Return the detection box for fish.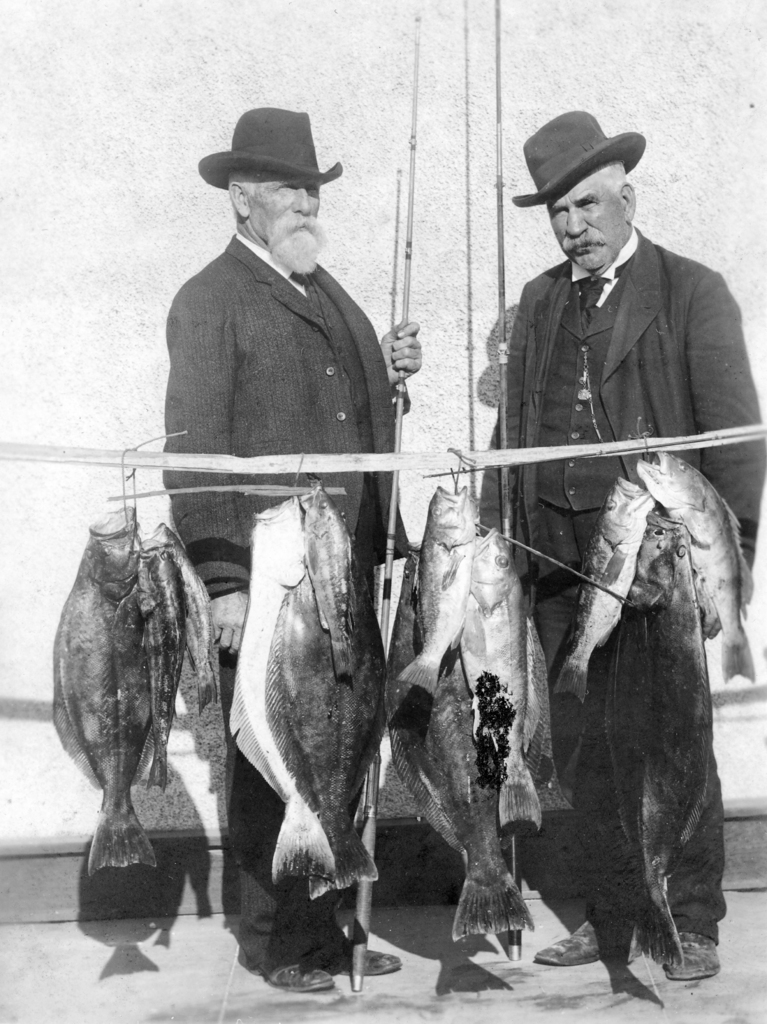
bbox=(233, 422, 403, 985).
